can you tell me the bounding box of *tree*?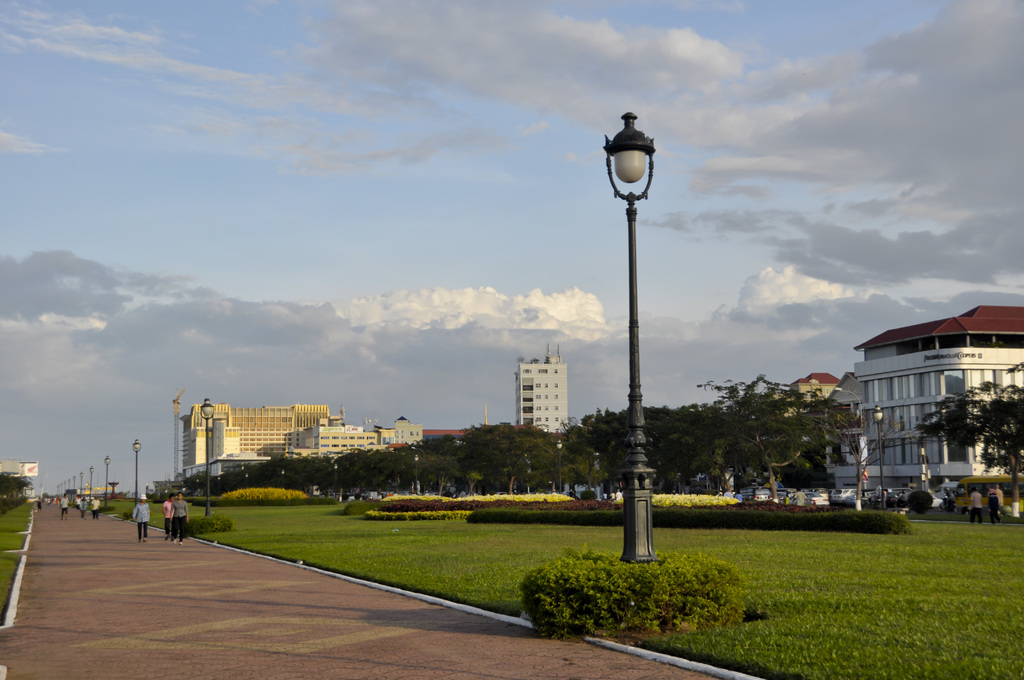
region(558, 407, 614, 494).
